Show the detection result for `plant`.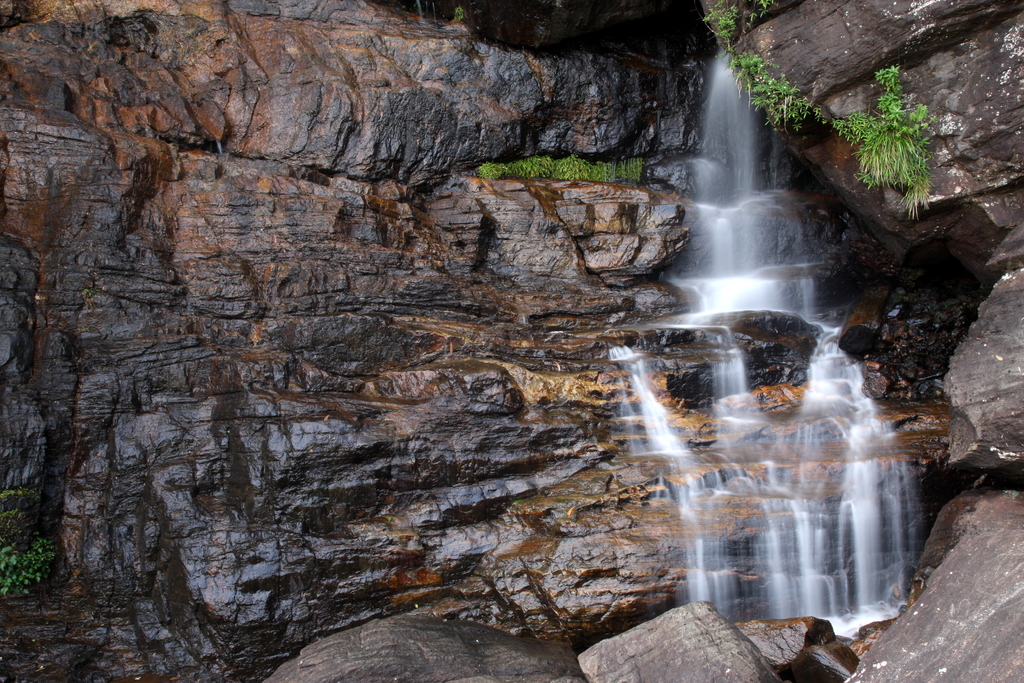
pyautogui.locateOnScreen(467, 151, 659, 190).
